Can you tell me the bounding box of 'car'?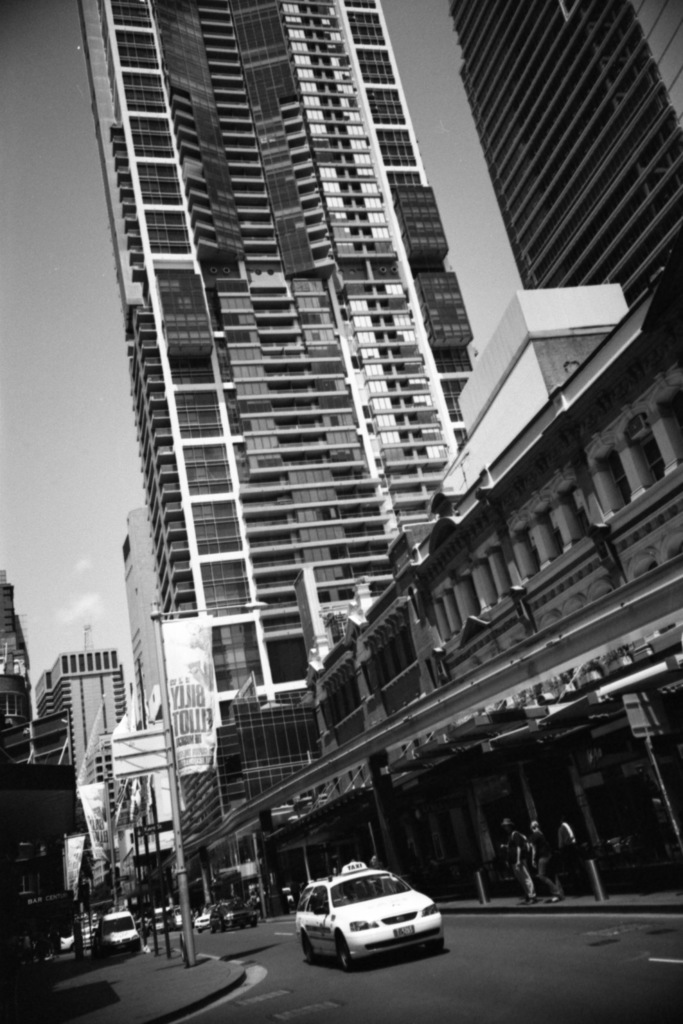
crop(294, 850, 449, 974).
